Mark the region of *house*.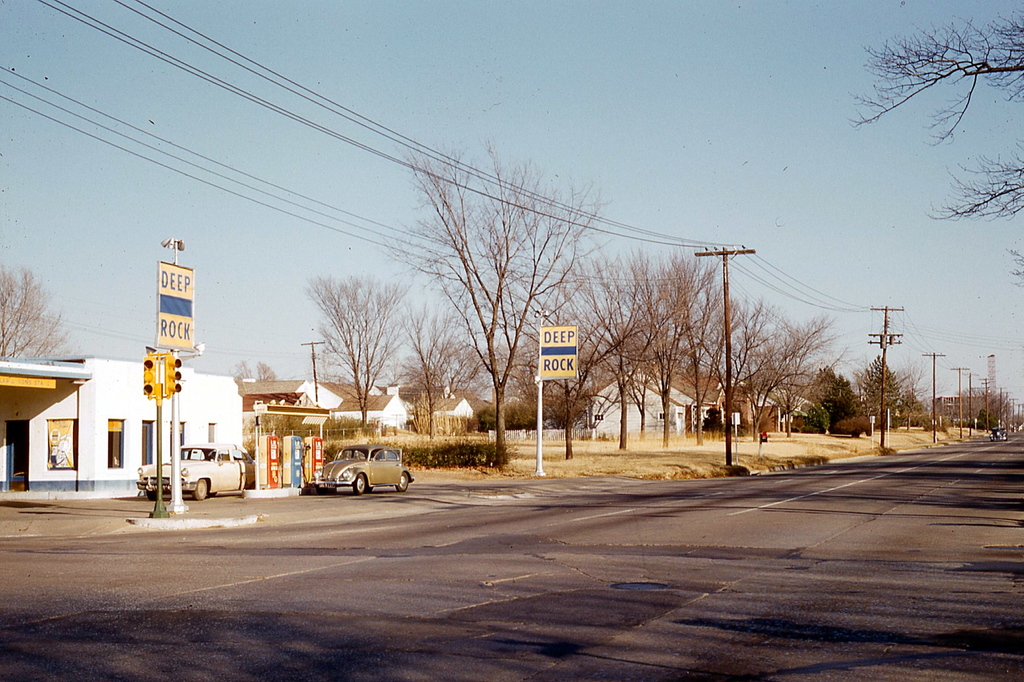
Region: {"left": 673, "top": 377, "right": 787, "bottom": 433}.
